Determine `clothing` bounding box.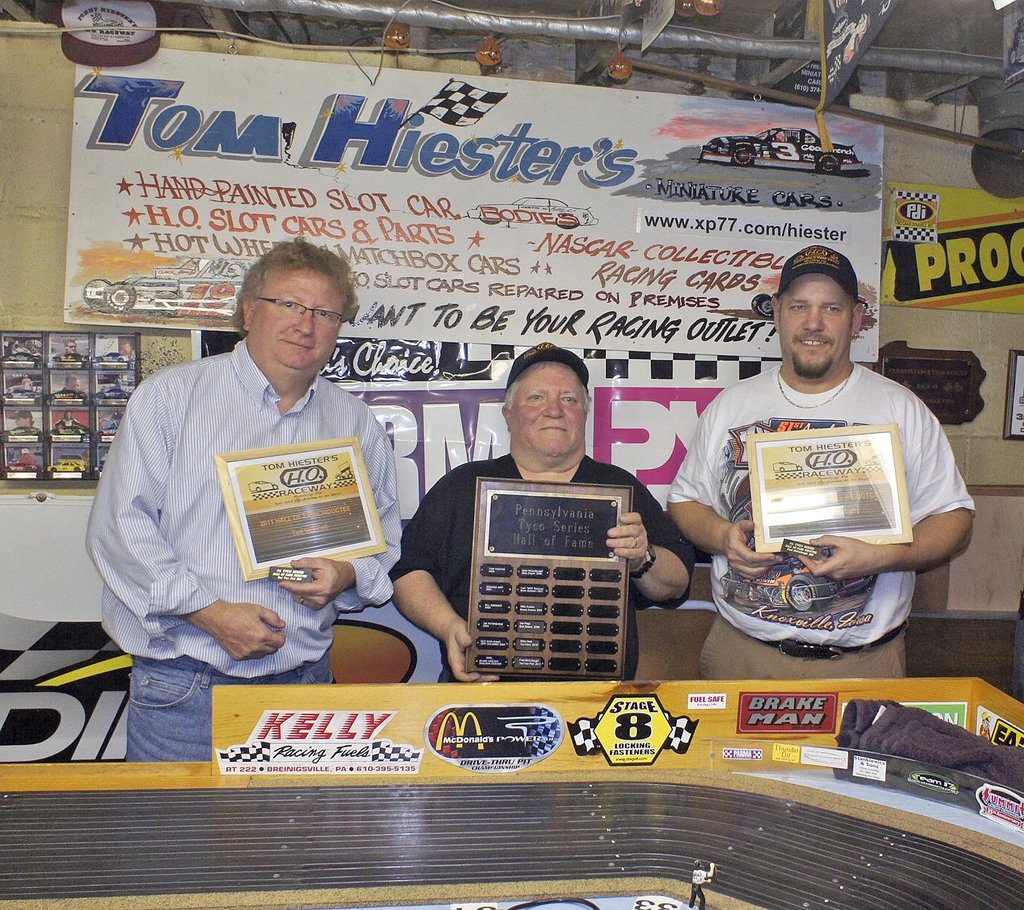
Determined: bbox=(17, 455, 34, 466).
